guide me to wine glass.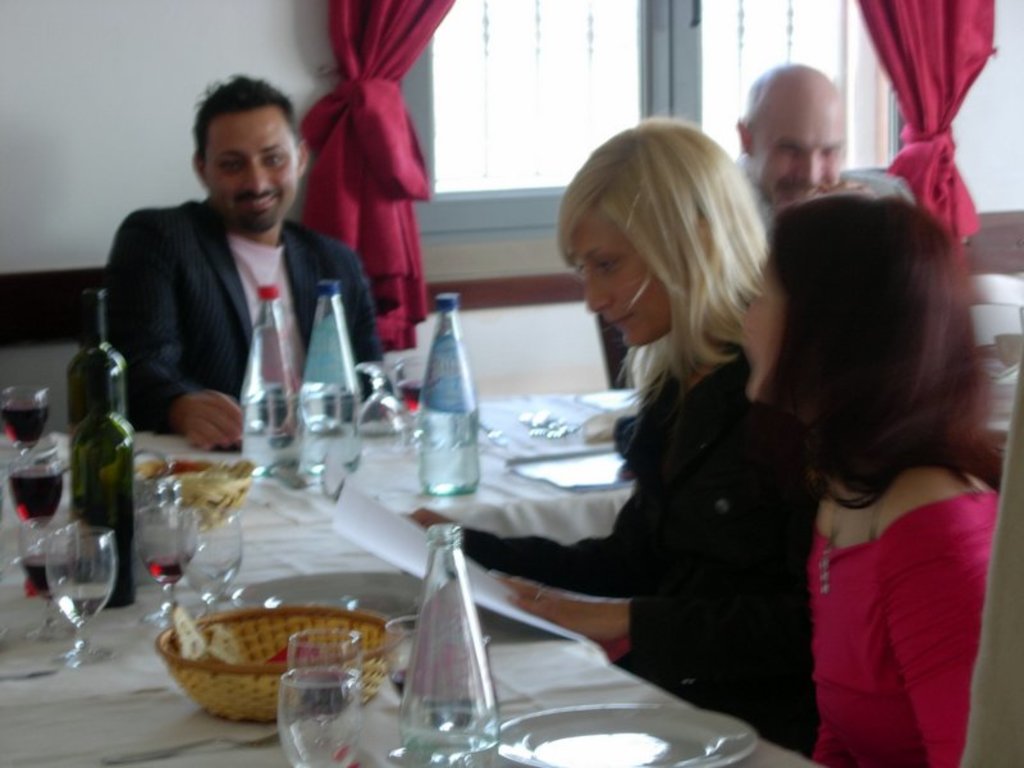
Guidance: BBox(137, 504, 189, 632).
